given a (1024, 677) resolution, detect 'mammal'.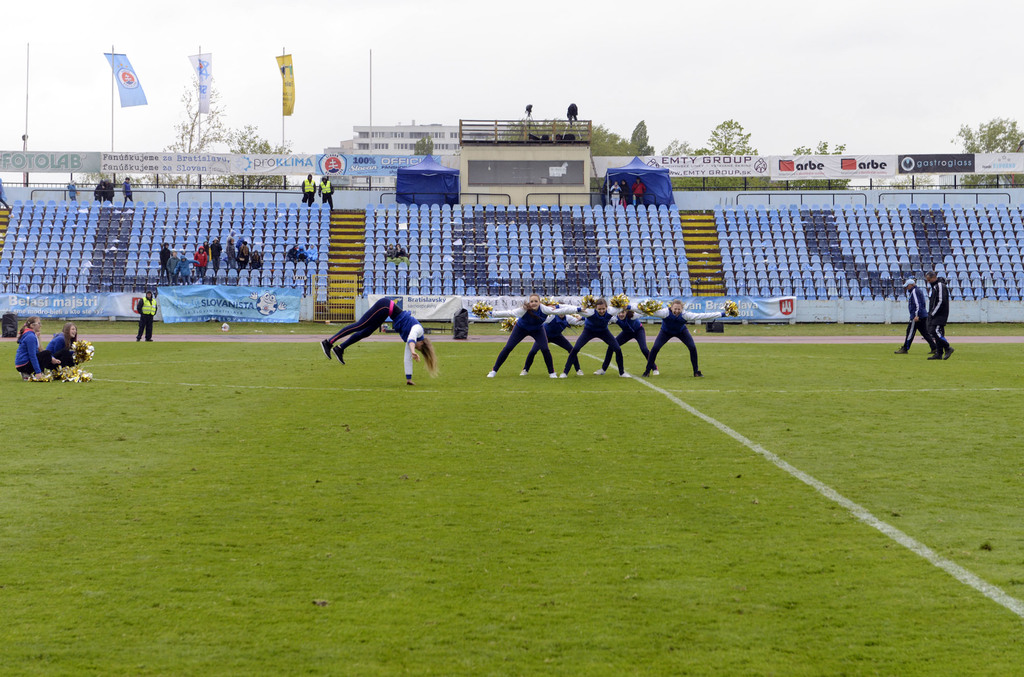
bbox=(307, 242, 316, 257).
